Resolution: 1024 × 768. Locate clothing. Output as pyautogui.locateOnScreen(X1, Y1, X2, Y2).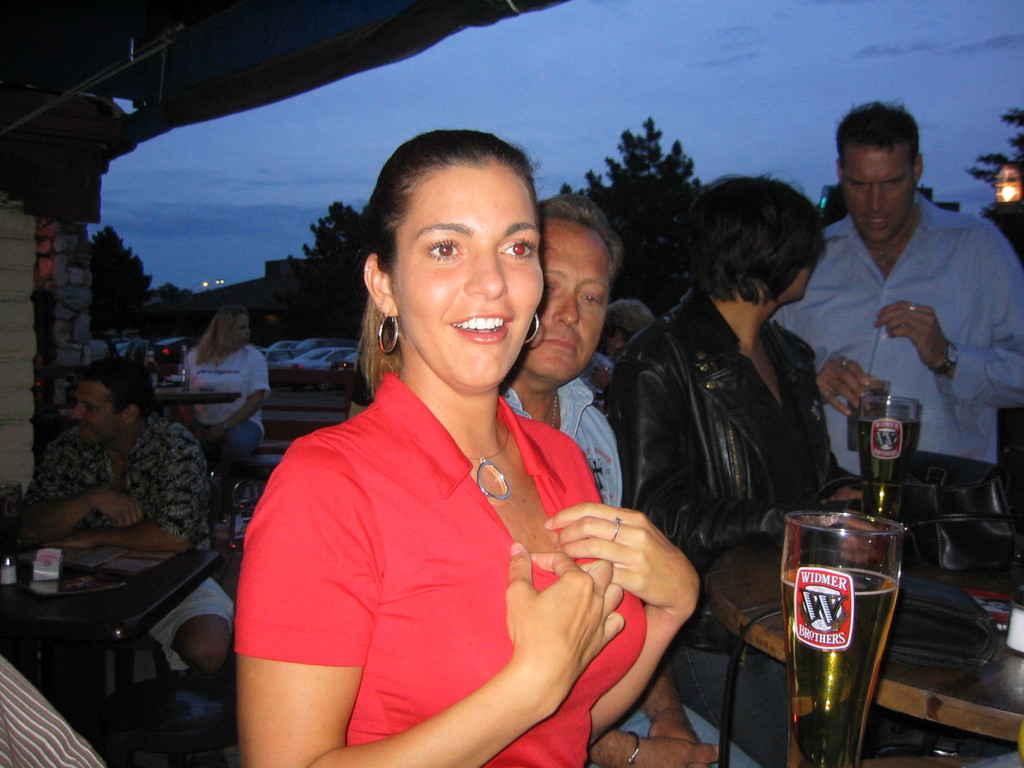
pyautogui.locateOnScreen(501, 378, 761, 767).
